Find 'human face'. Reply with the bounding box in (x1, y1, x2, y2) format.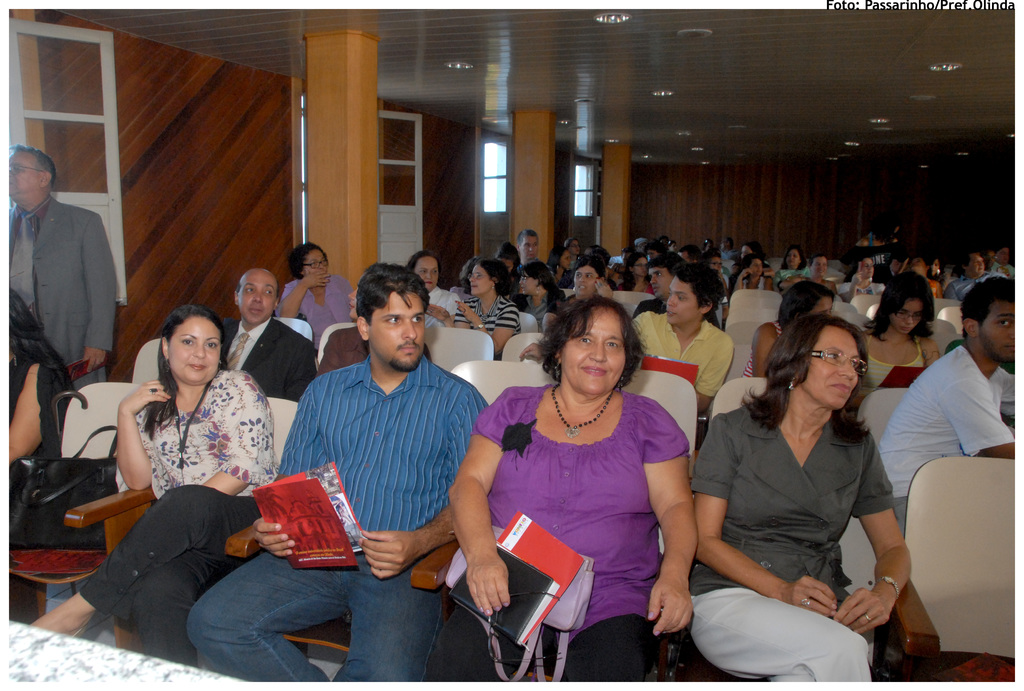
(568, 261, 606, 300).
